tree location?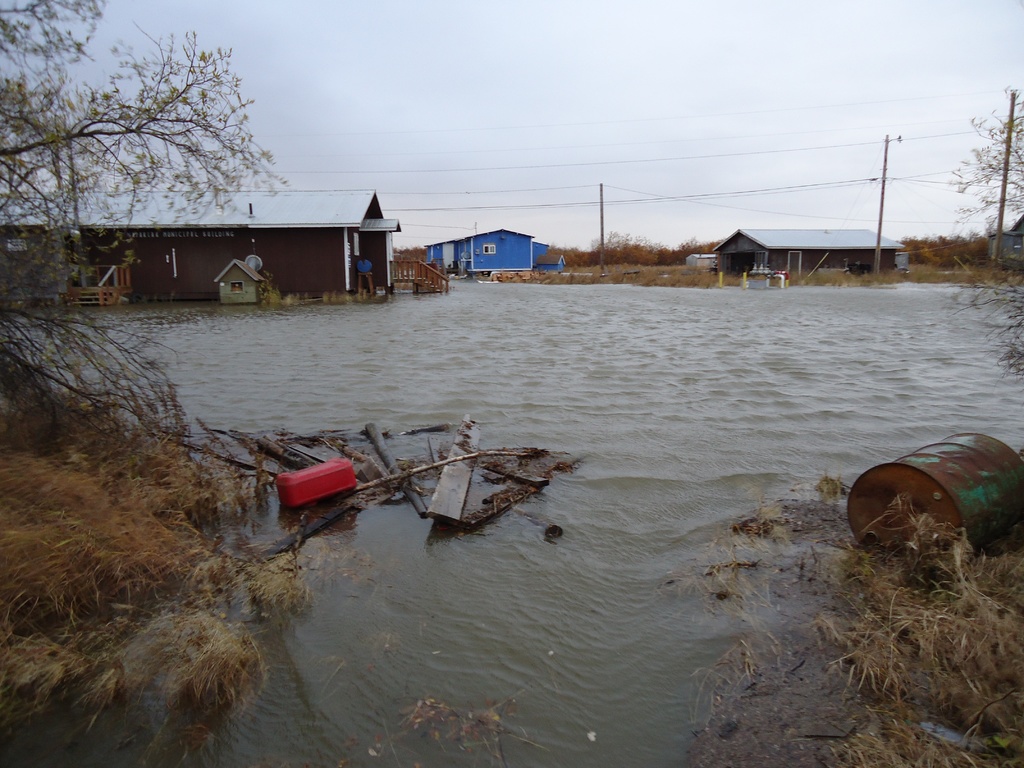
rect(0, 0, 281, 455)
